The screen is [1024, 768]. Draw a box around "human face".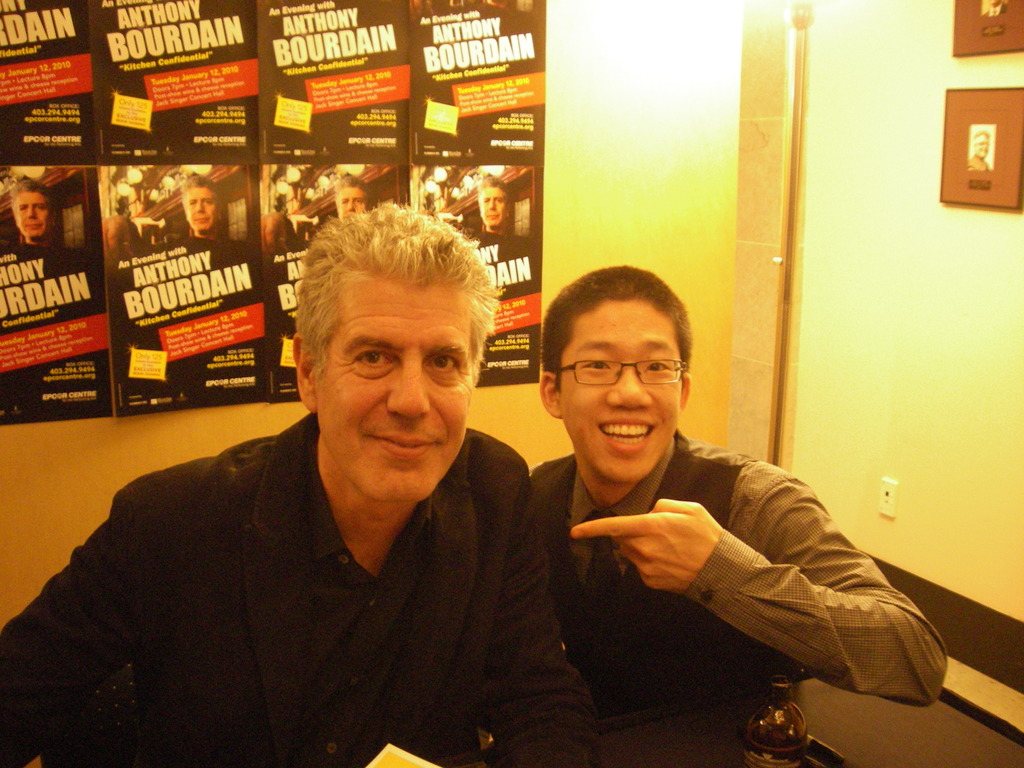
320/289/470/504.
